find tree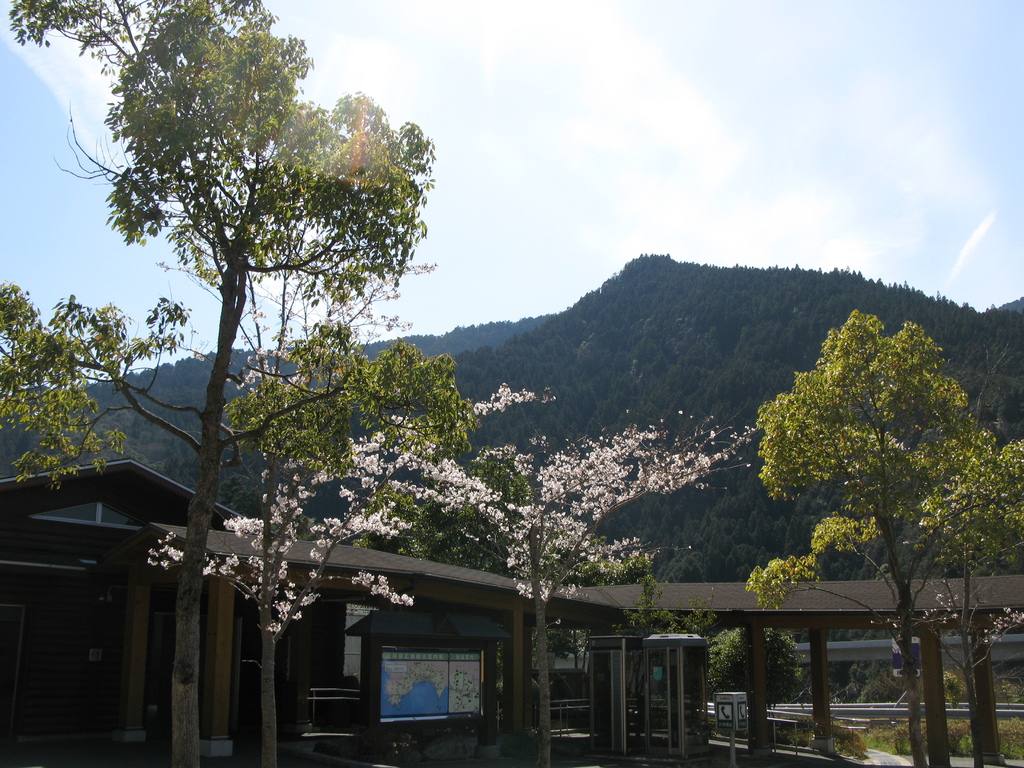
<box>739,311,1021,767</box>
